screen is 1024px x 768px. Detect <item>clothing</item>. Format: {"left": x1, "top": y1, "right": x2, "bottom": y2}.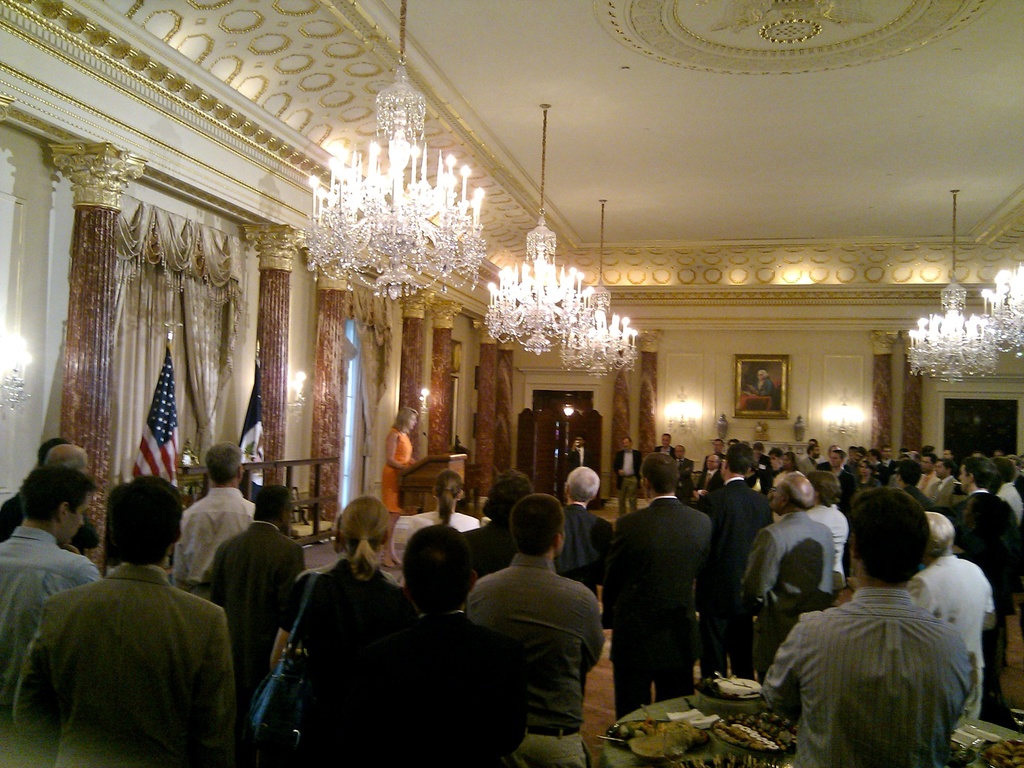
{"left": 822, "top": 467, "right": 851, "bottom": 506}.
